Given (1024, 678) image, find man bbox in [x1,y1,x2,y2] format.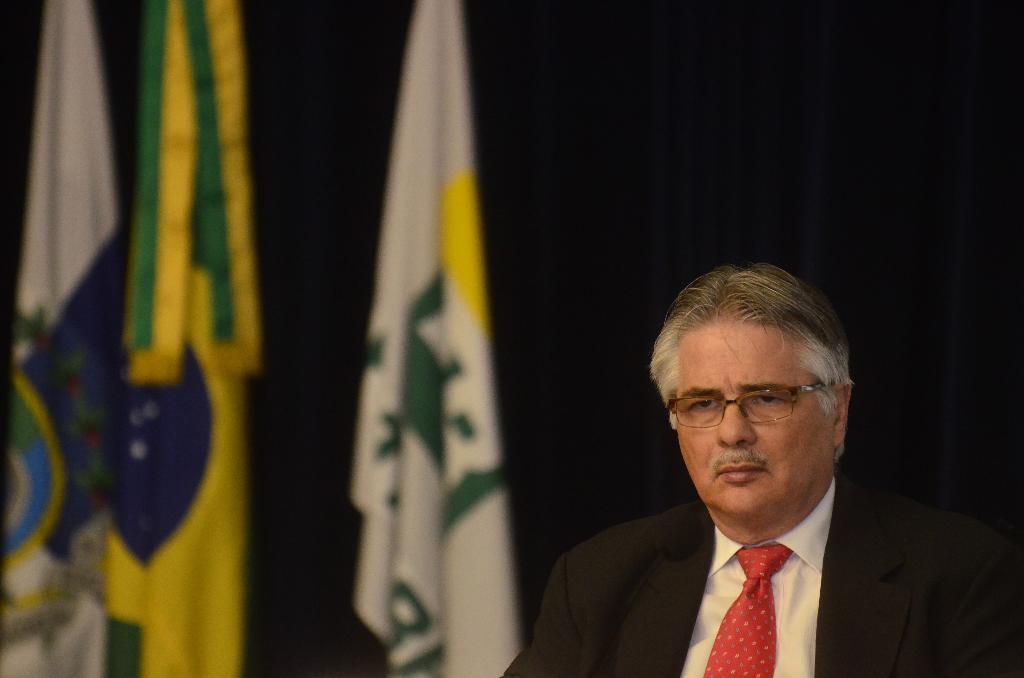
[472,254,1021,677].
